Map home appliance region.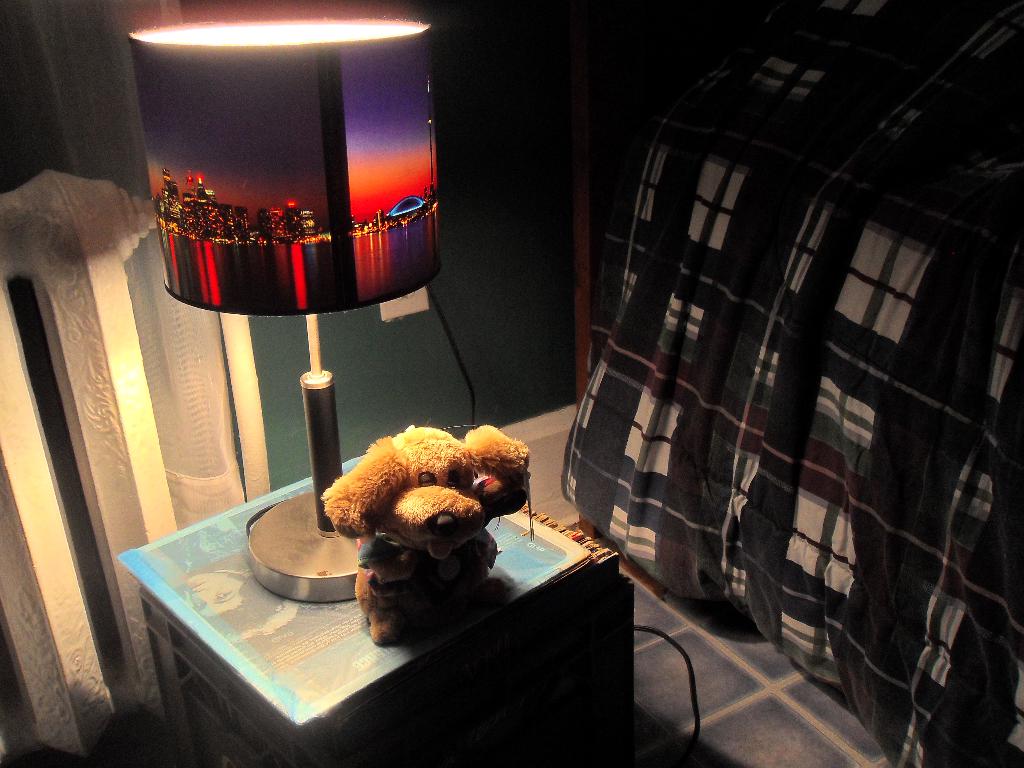
Mapped to bbox(131, 13, 444, 606).
